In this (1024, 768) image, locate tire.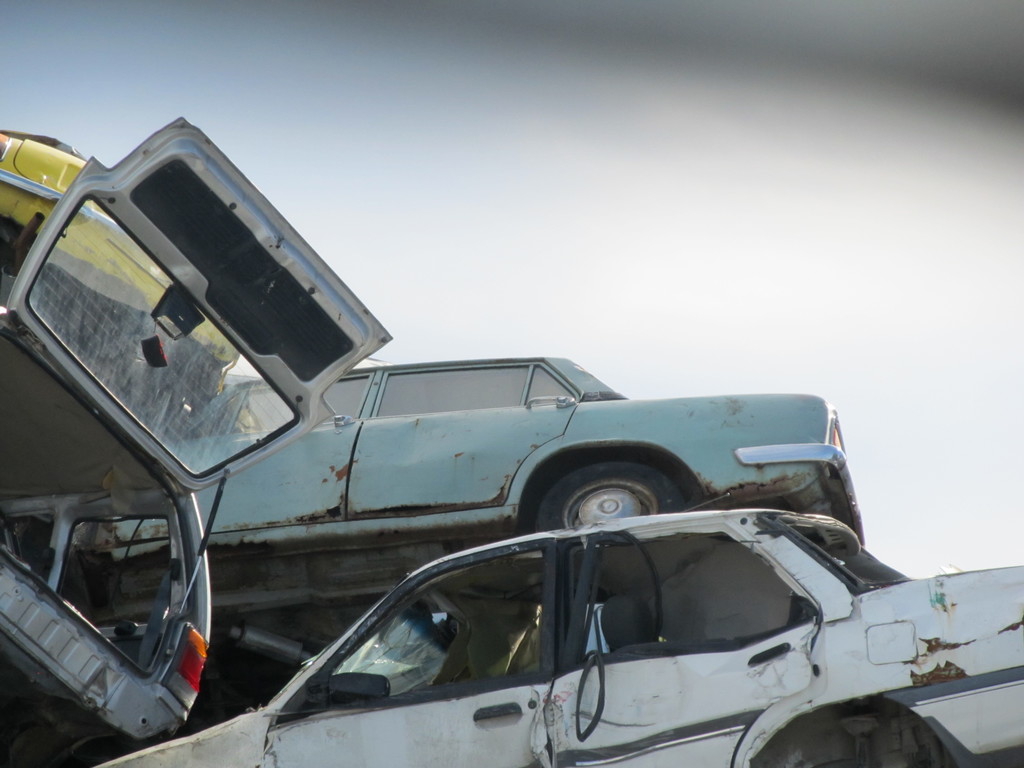
Bounding box: Rect(536, 461, 690, 544).
